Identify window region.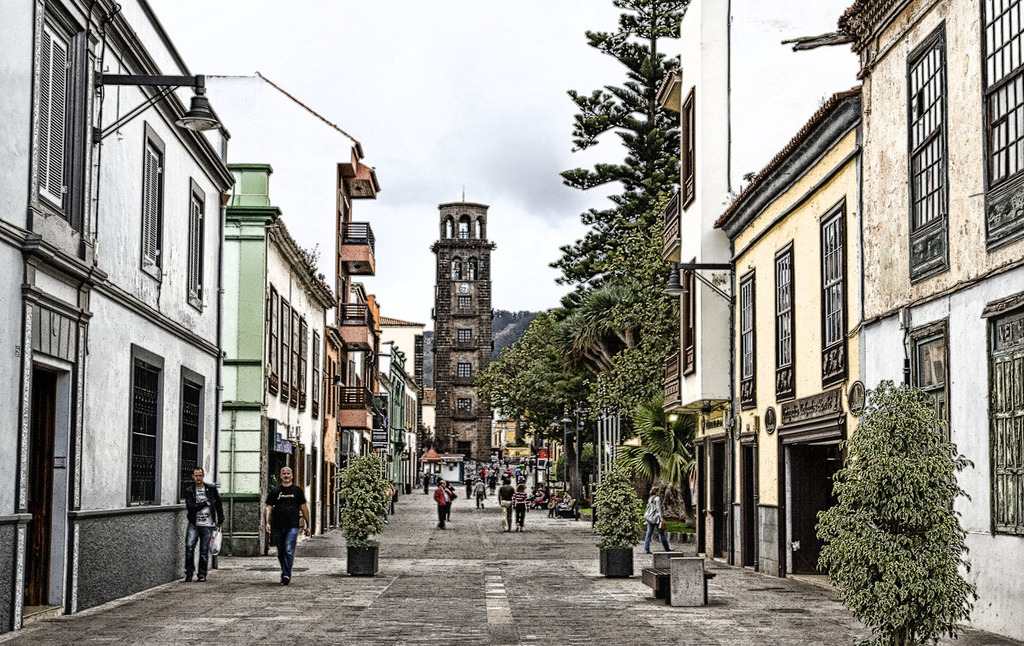
Region: bbox=(35, 9, 71, 207).
